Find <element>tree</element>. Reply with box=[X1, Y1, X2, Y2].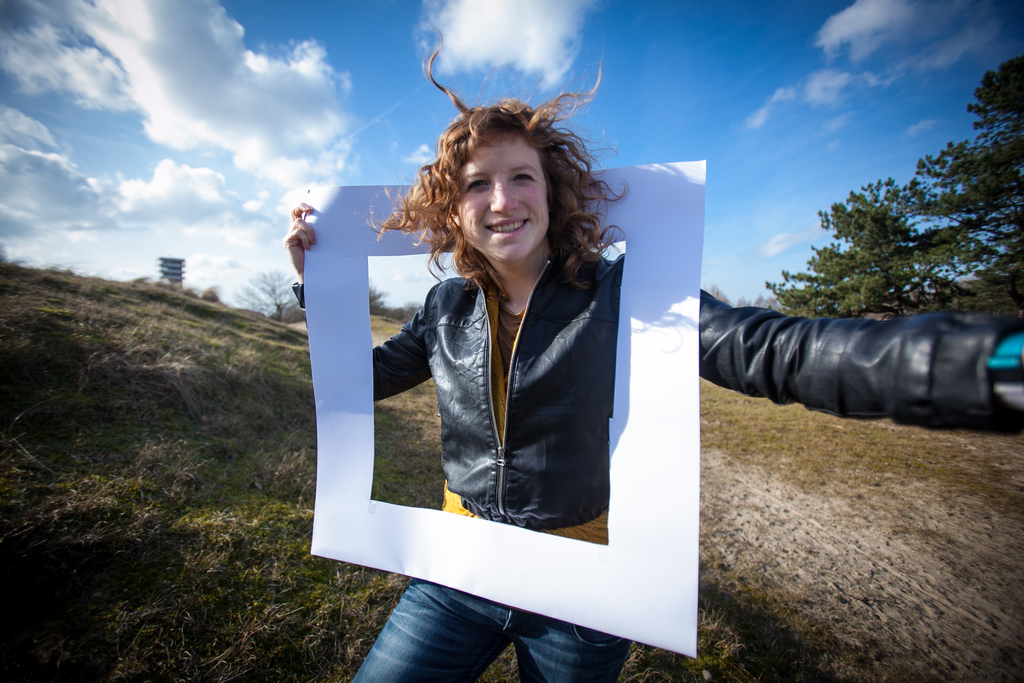
box=[868, 47, 1023, 342].
